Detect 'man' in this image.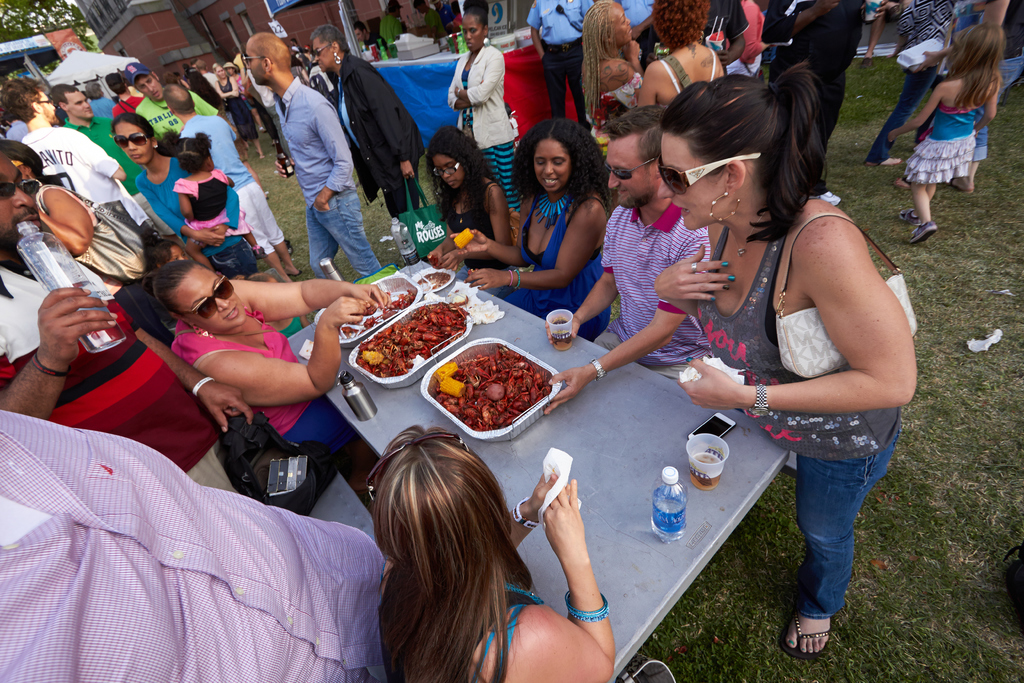
Detection: bbox=(161, 82, 299, 286).
